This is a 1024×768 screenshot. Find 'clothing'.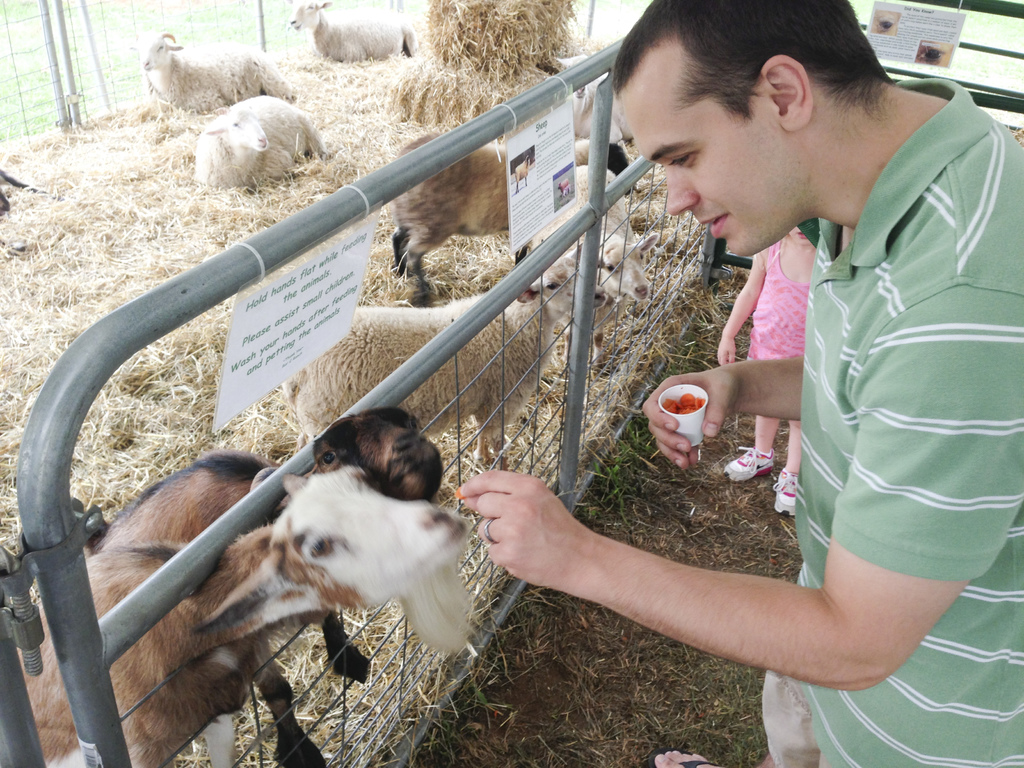
Bounding box: crop(746, 237, 812, 355).
